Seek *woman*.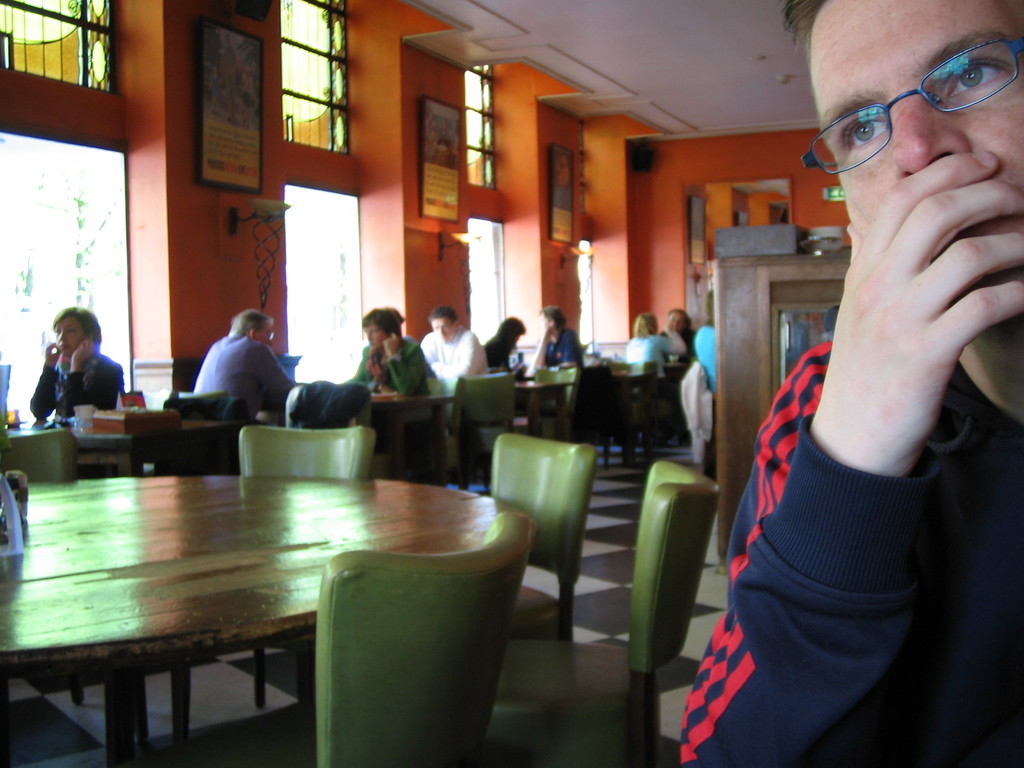
(15, 305, 118, 441).
